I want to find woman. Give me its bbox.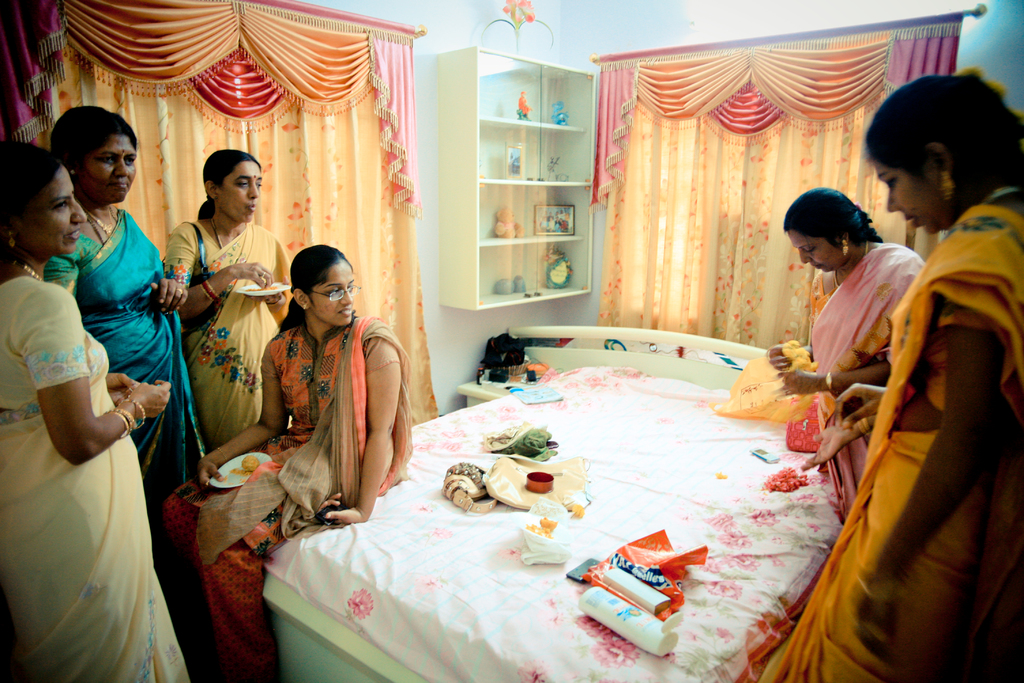
bbox=(158, 145, 291, 453).
